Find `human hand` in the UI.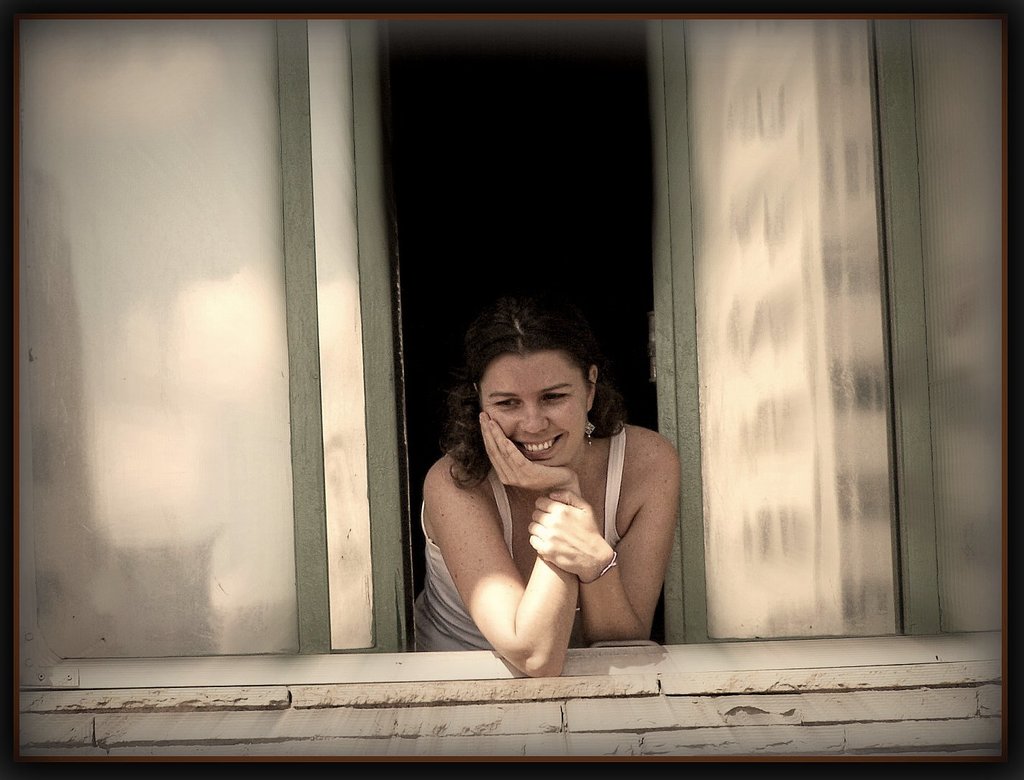
UI element at box=[526, 507, 630, 609].
